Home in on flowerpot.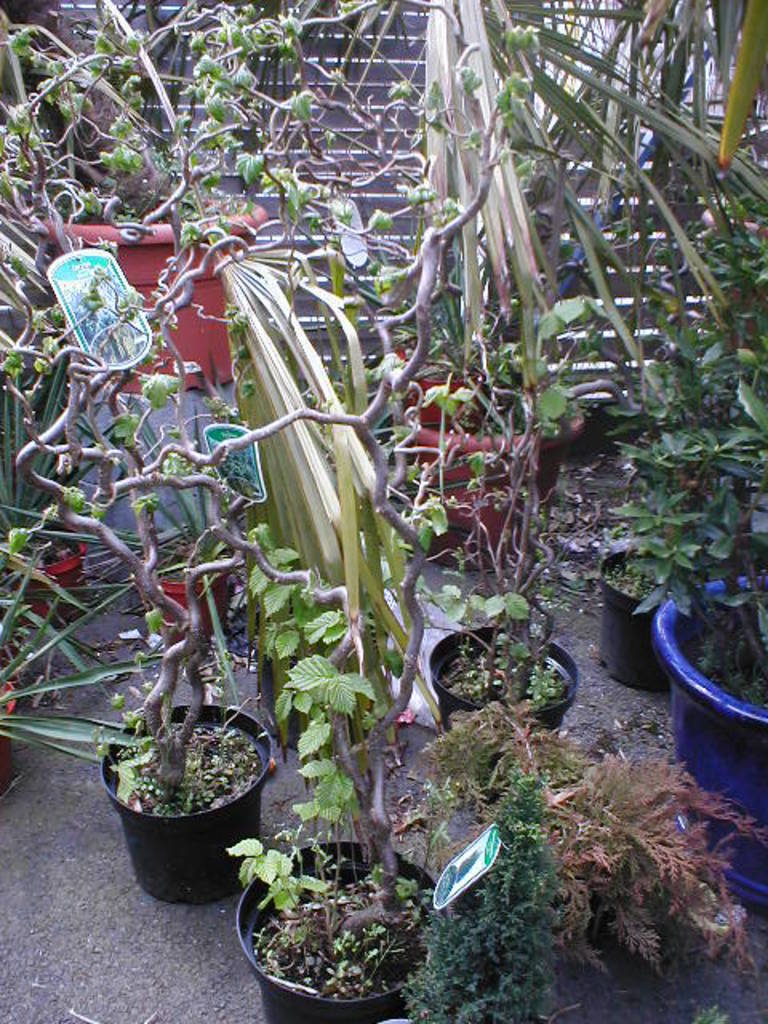
Homed in at [x1=251, y1=597, x2=384, y2=749].
